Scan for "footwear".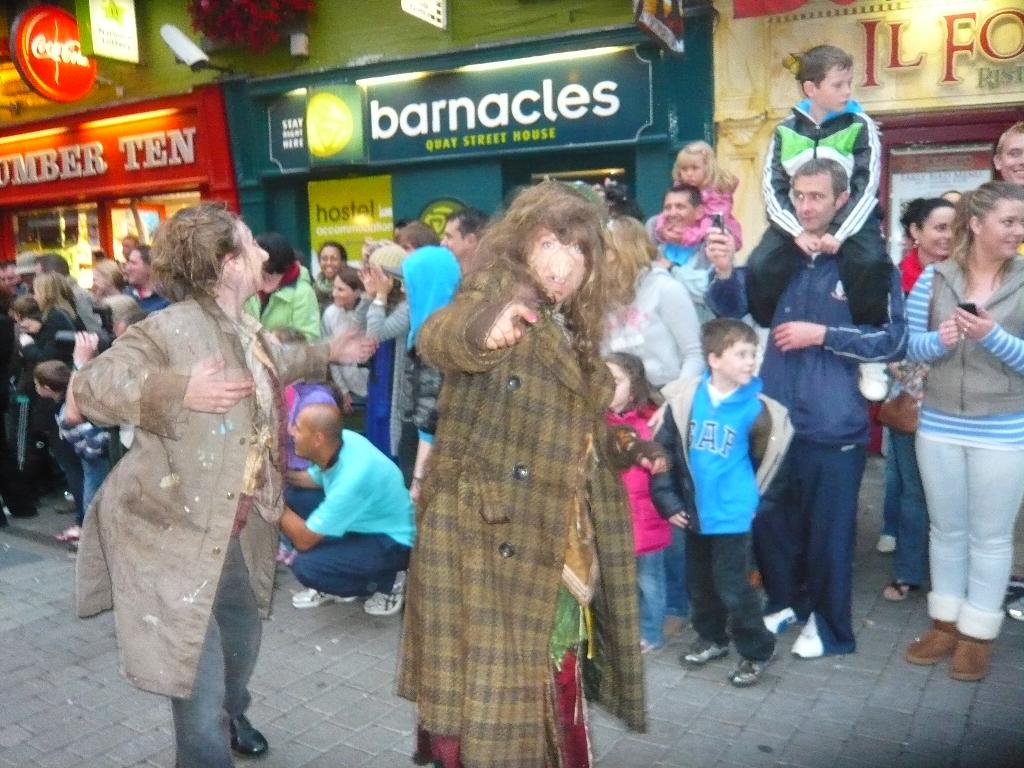
Scan result: x1=755 y1=609 x2=795 y2=639.
